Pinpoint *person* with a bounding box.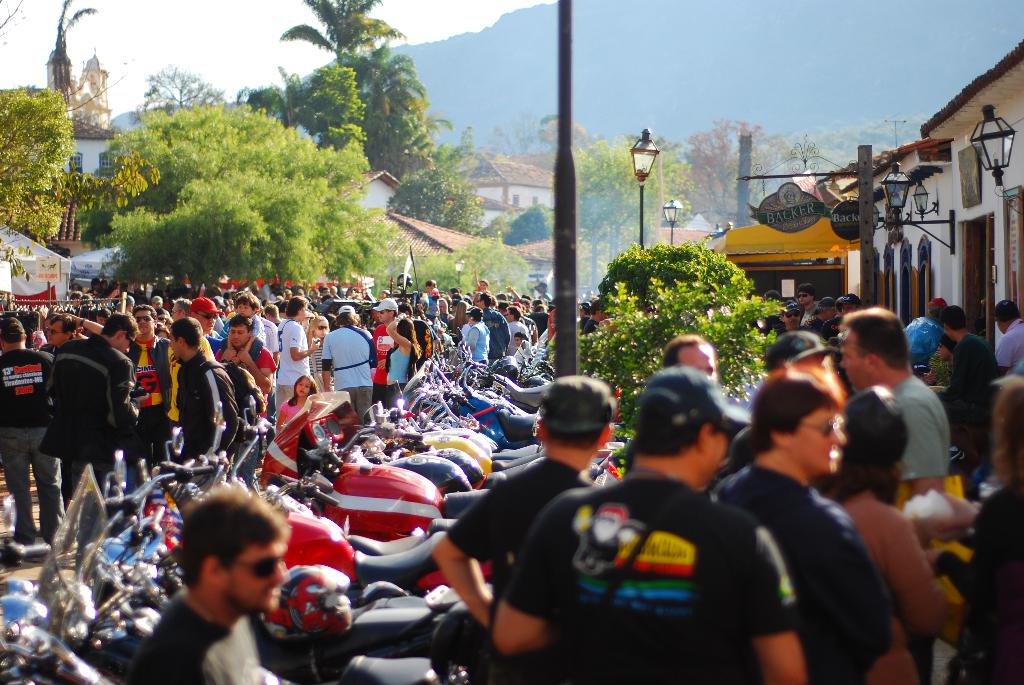
836,390,963,668.
